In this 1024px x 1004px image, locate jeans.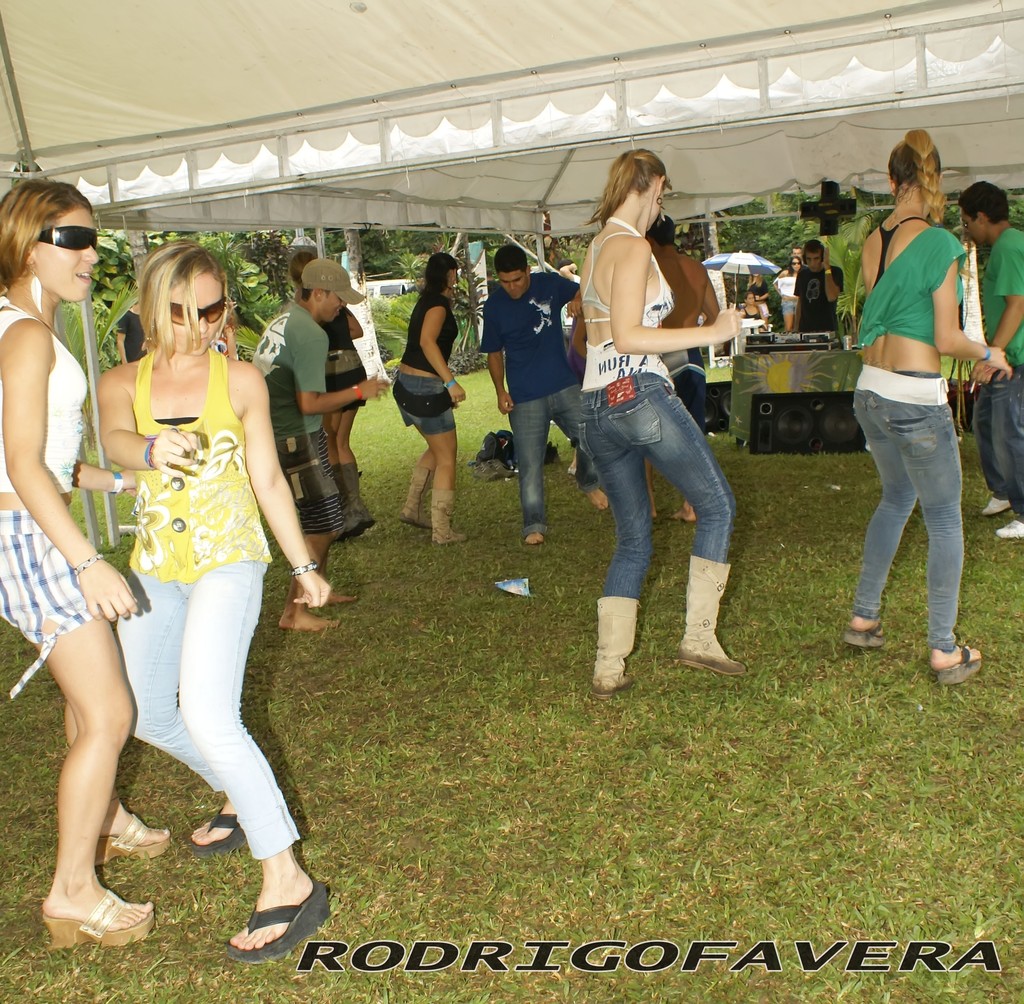
Bounding box: 960:368:1023:516.
